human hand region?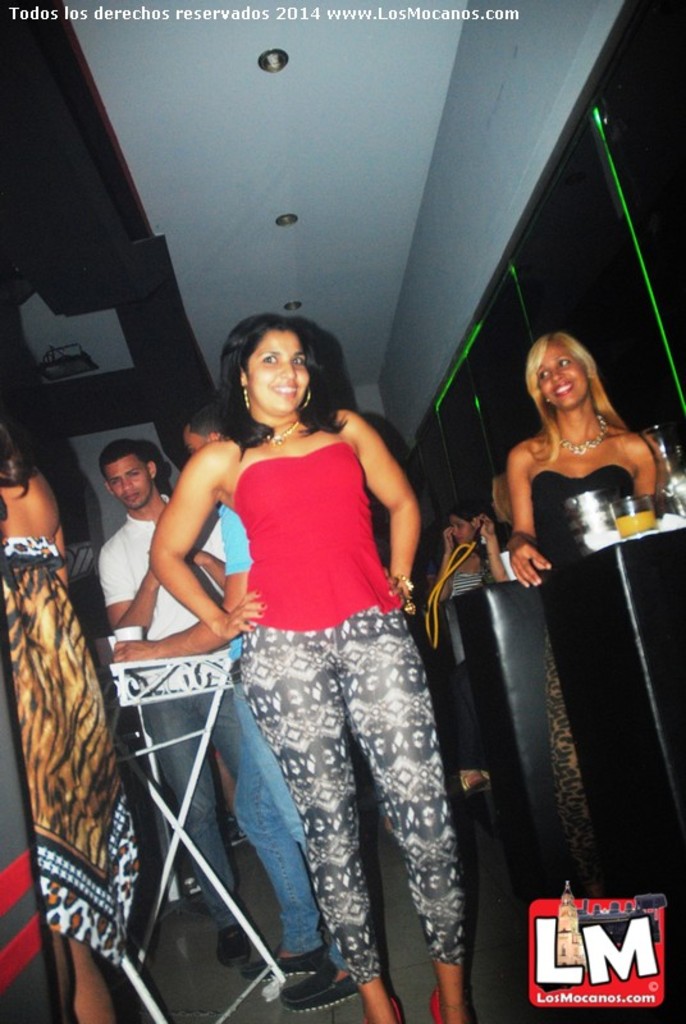
box=[509, 543, 557, 594]
